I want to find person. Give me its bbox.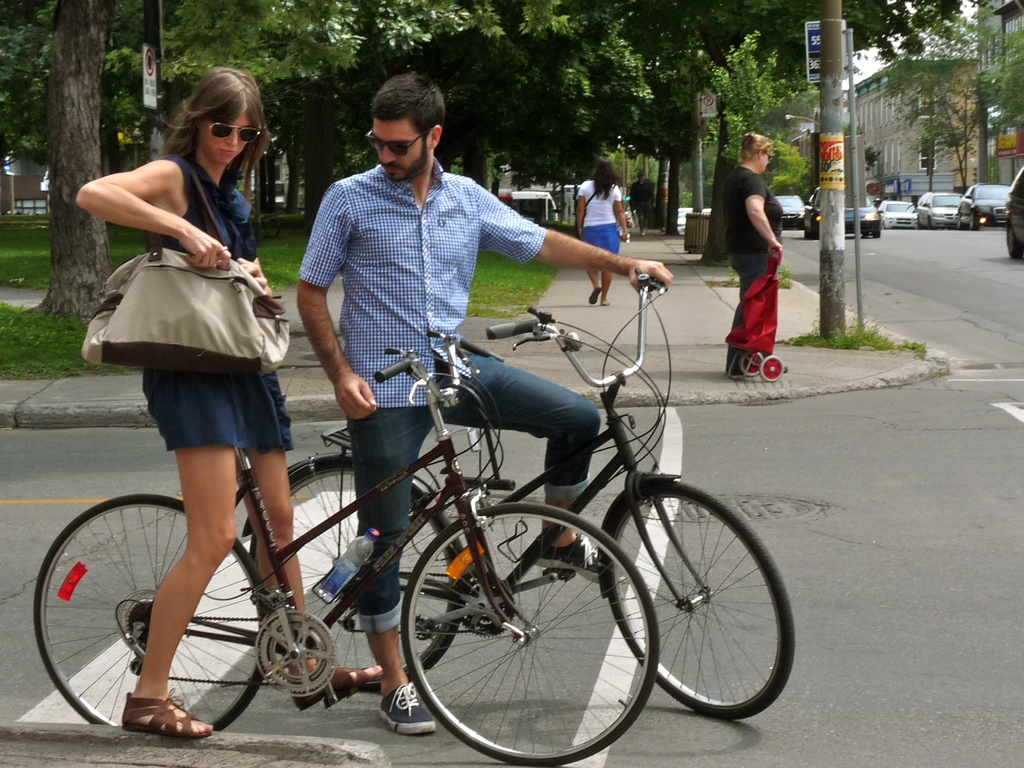
<region>577, 157, 627, 308</region>.
